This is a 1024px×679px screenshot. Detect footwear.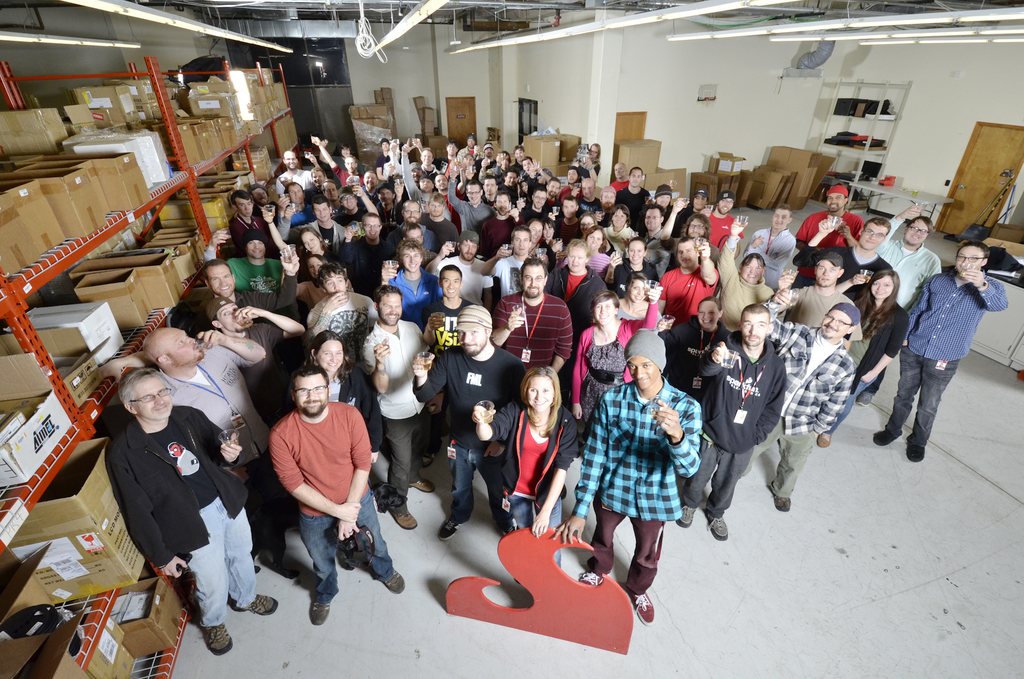
(left=624, top=591, right=653, bottom=625).
